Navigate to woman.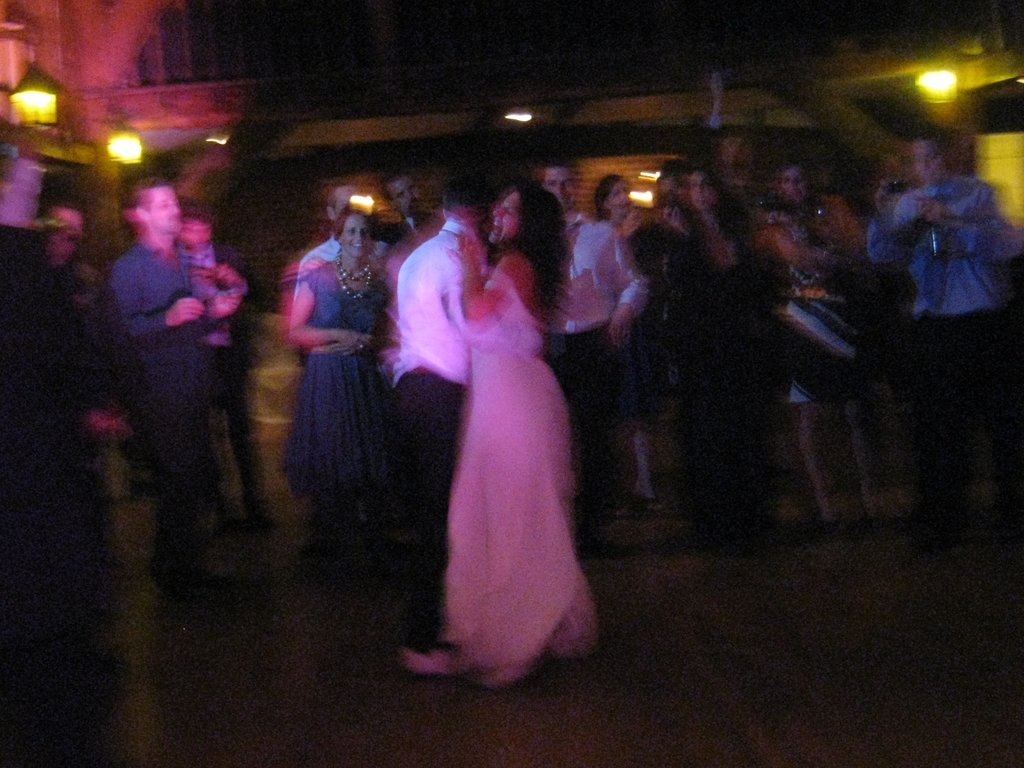
Navigation target: region(435, 190, 600, 670).
